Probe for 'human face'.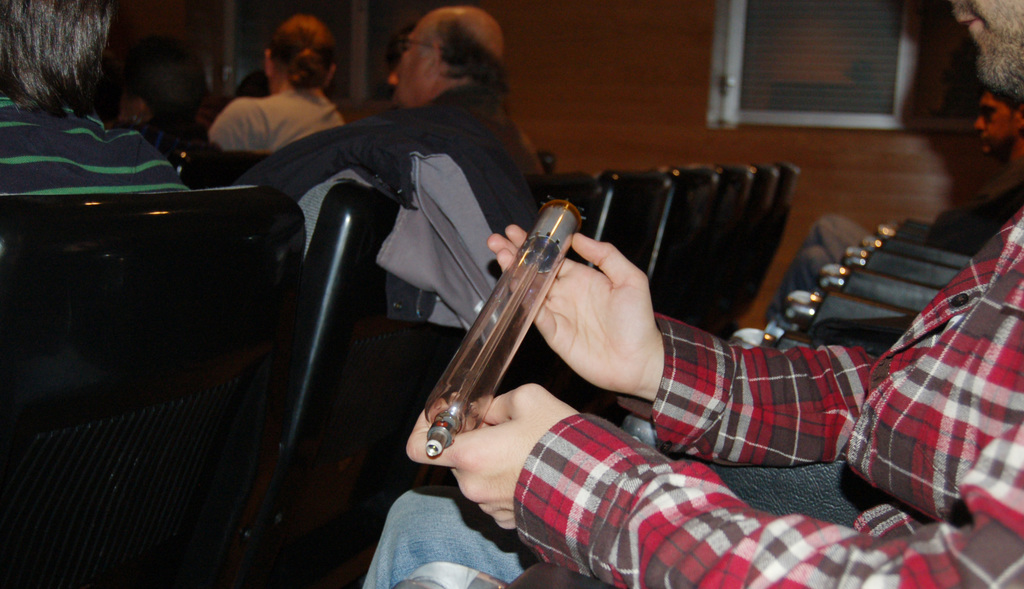
Probe result: x1=394 y1=9 x2=433 y2=102.
